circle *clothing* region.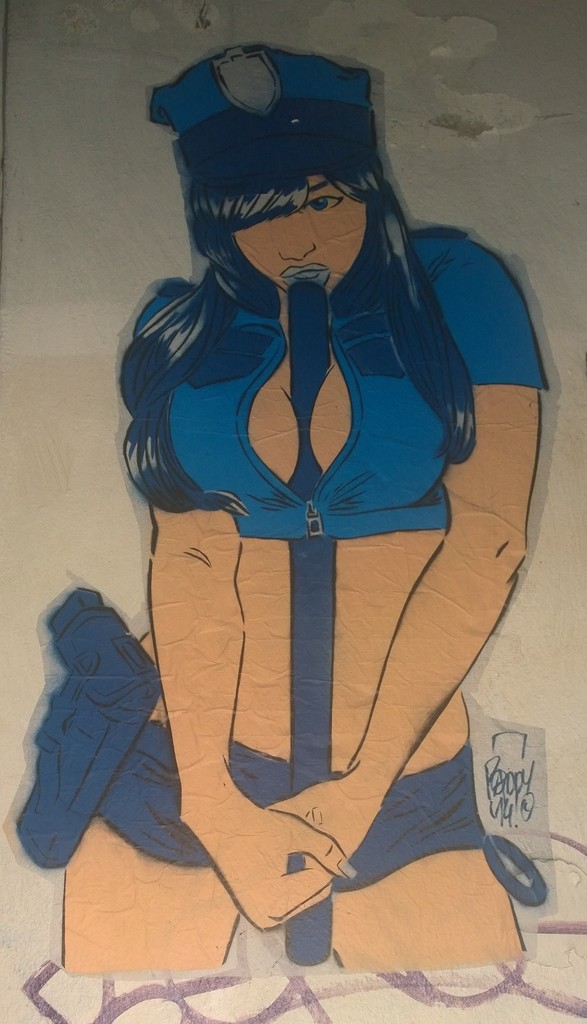
Region: (x1=169, y1=216, x2=551, y2=542).
